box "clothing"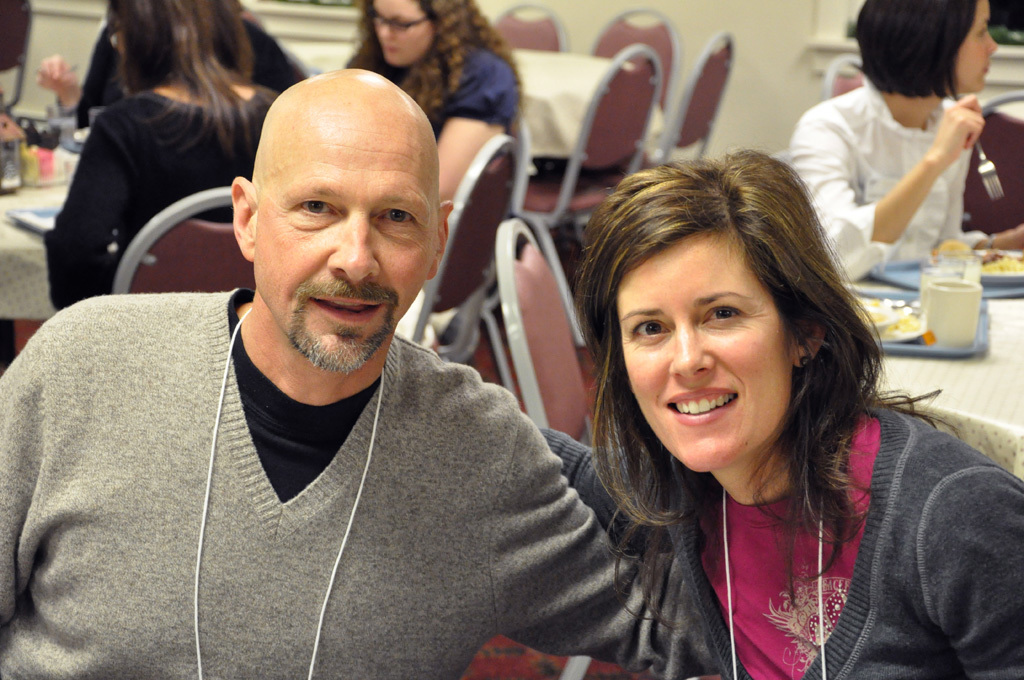
[60,3,313,140]
